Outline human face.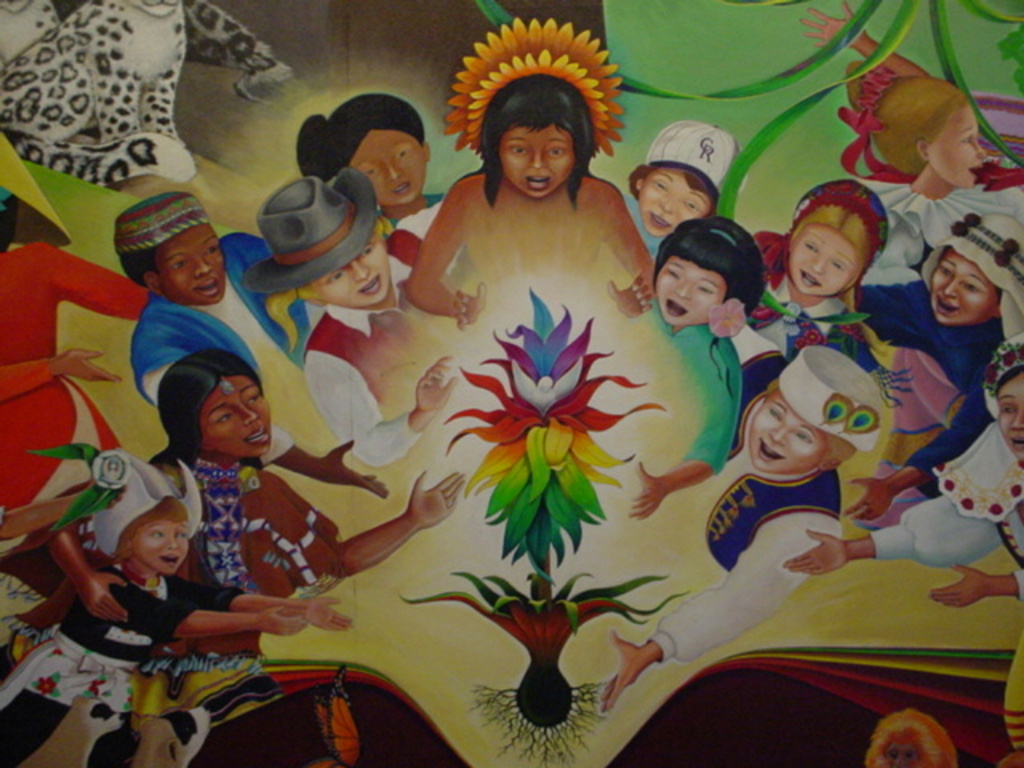
Outline: bbox=(150, 229, 229, 309).
